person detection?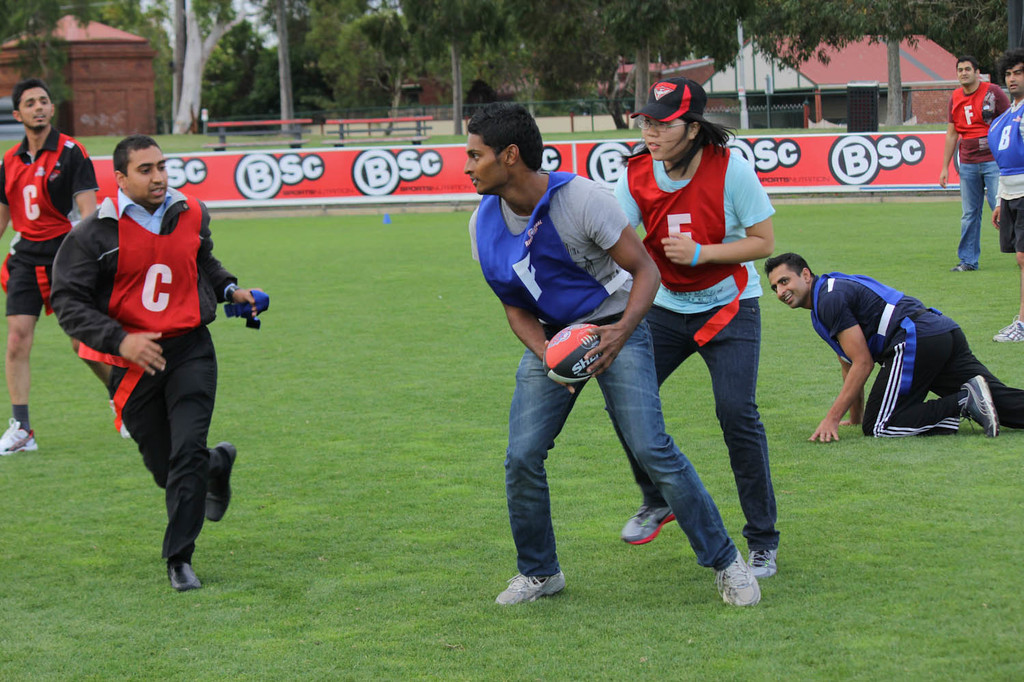
[x1=460, y1=102, x2=768, y2=614]
